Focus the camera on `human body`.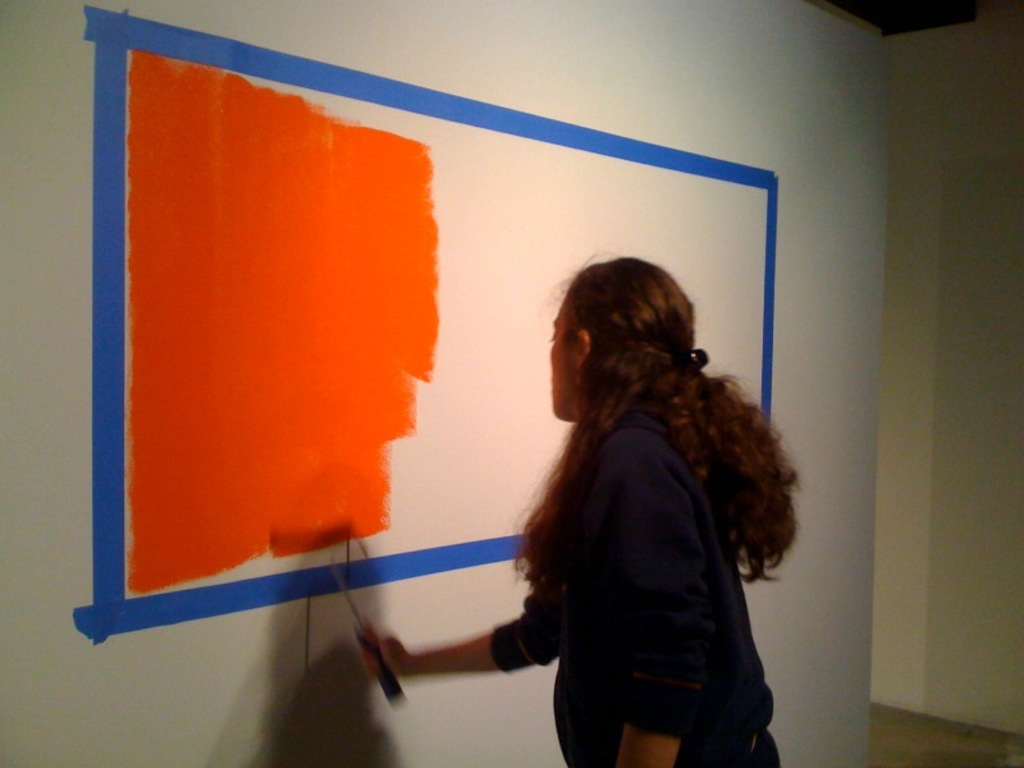
Focus region: box(518, 251, 804, 767).
